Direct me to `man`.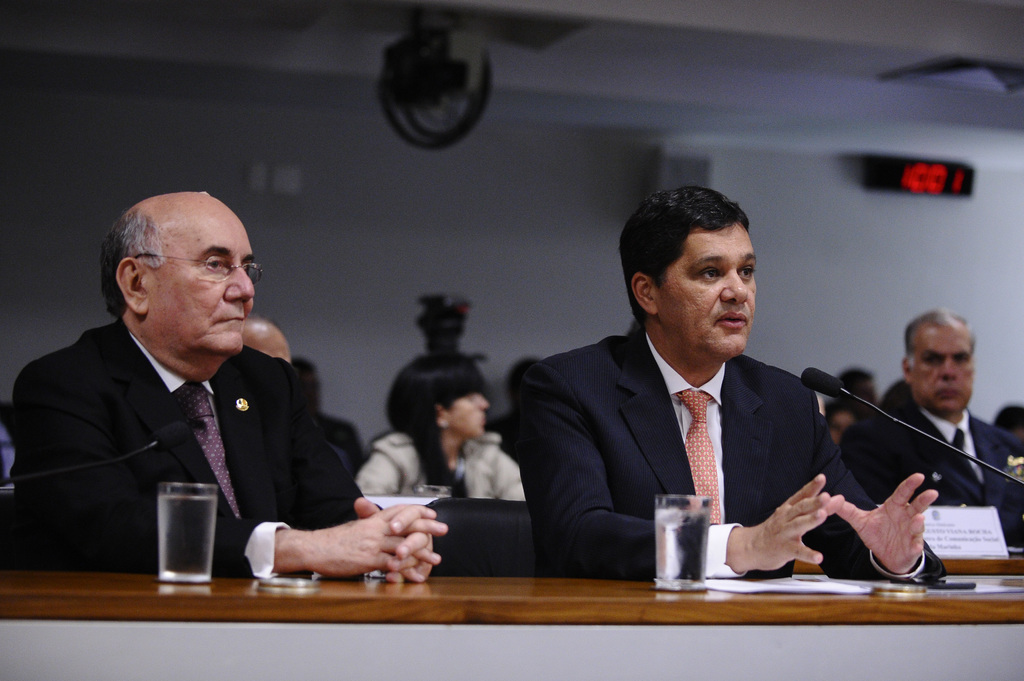
Direction: 511:184:941:586.
